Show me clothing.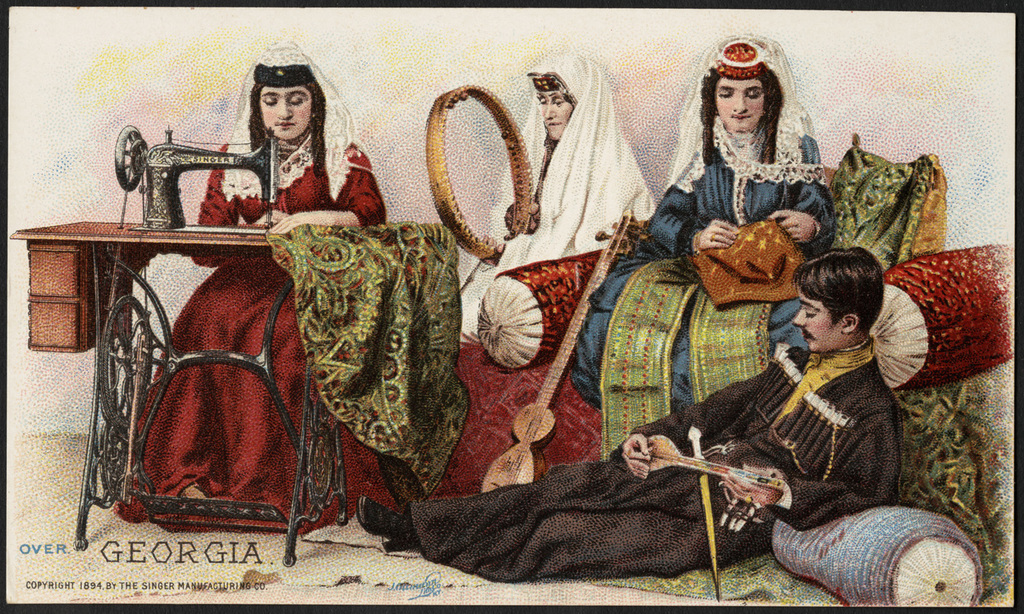
clothing is here: [x1=571, y1=33, x2=844, y2=456].
